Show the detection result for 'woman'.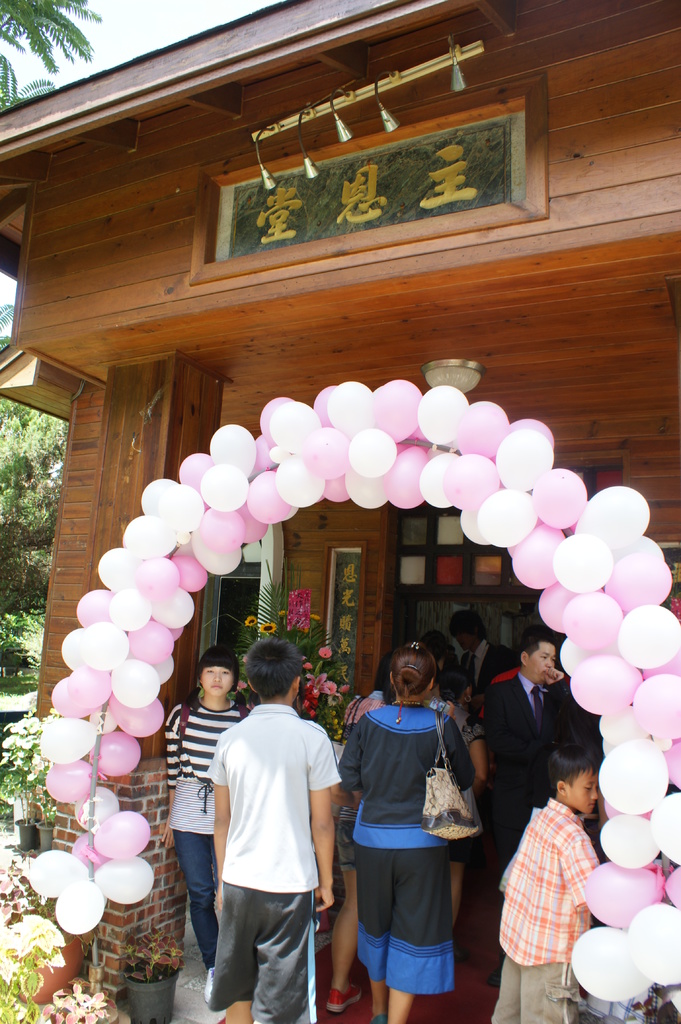
<region>342, 639, 490, 1023</region>.
